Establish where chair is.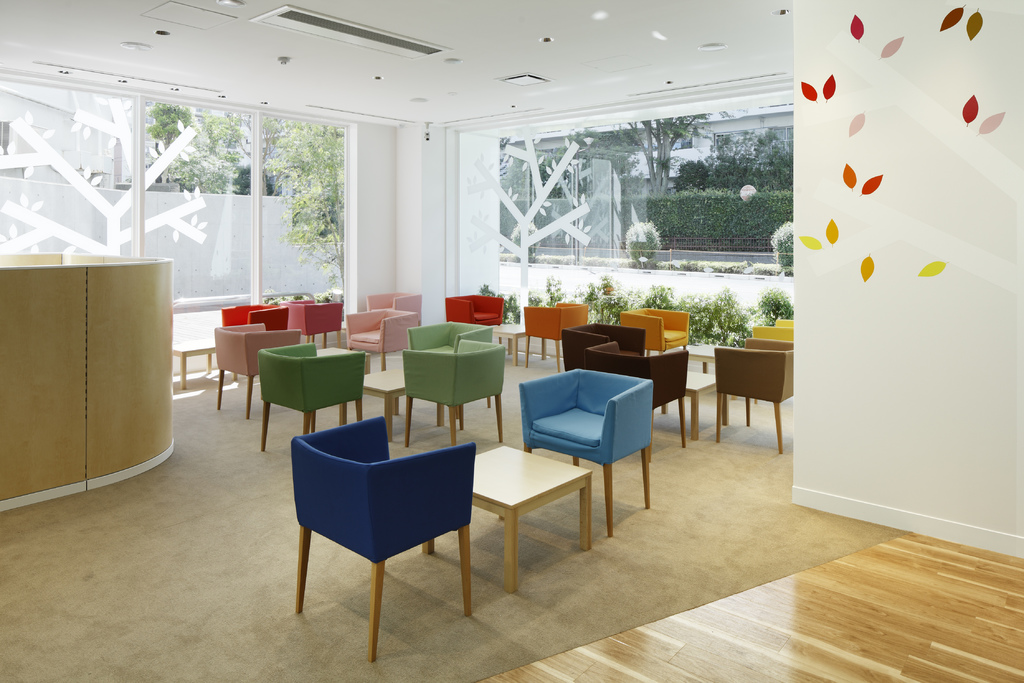
Established at <region>712, 337, 797, 457</region>.
